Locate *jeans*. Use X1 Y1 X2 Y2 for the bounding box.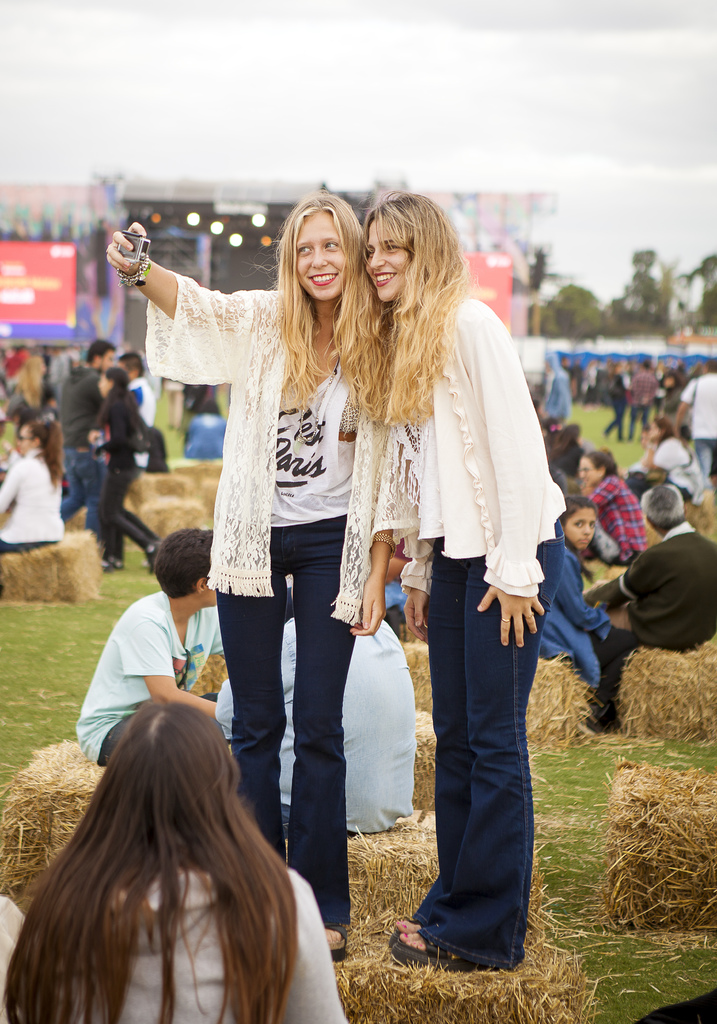
396 580 563 960.
